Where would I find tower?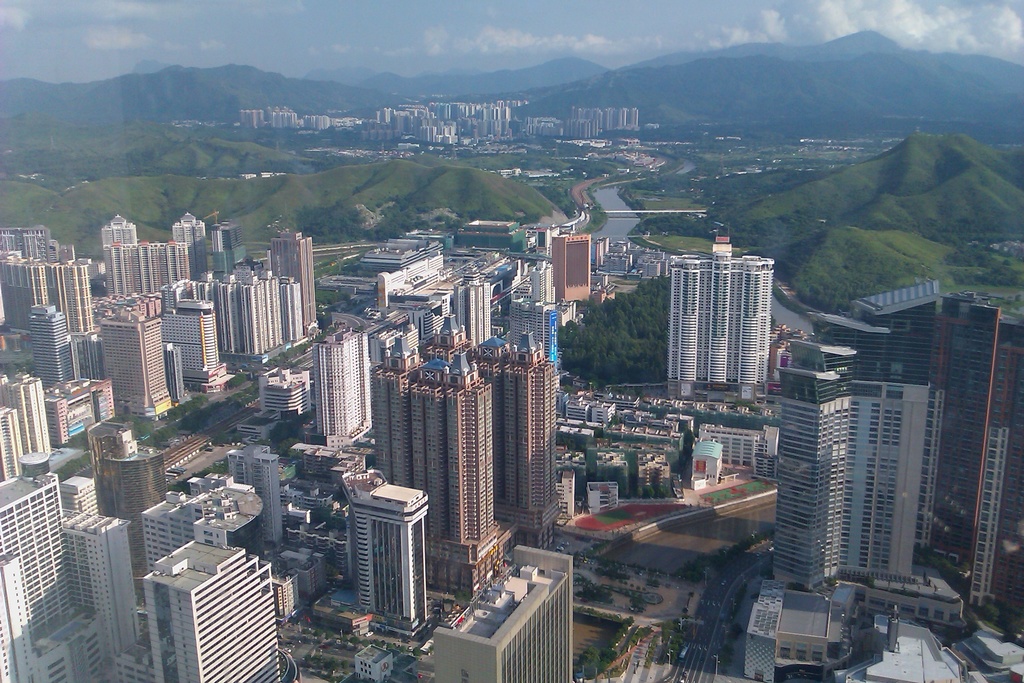
At l=140, t=539, r=286, b=682.
